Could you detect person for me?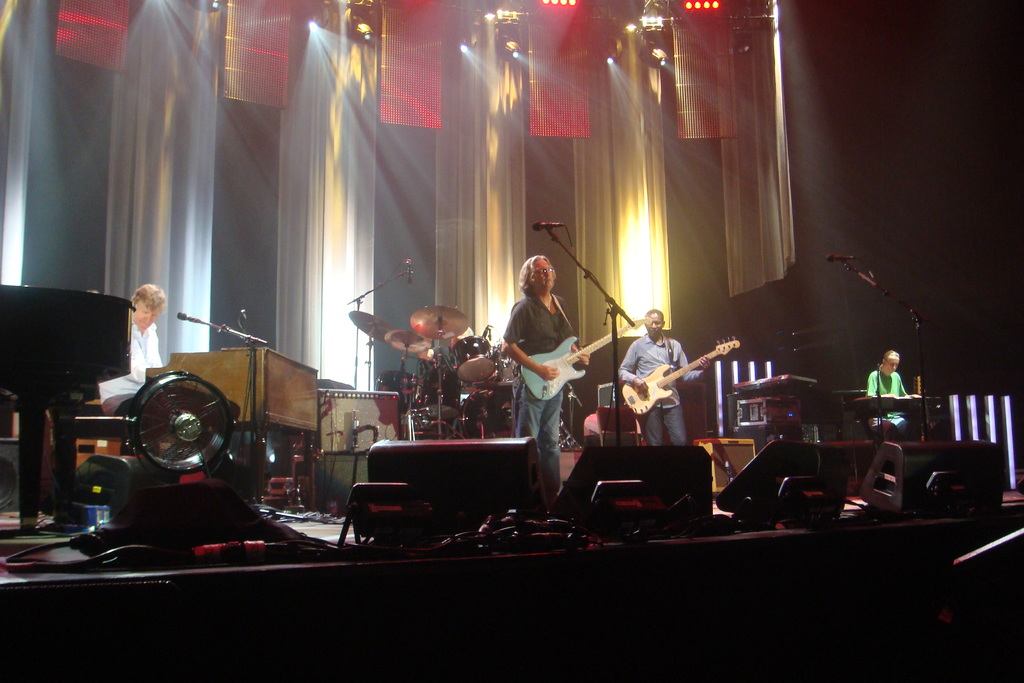
Detection result: <bbox>95, 283, 166, 418</bbox>.
